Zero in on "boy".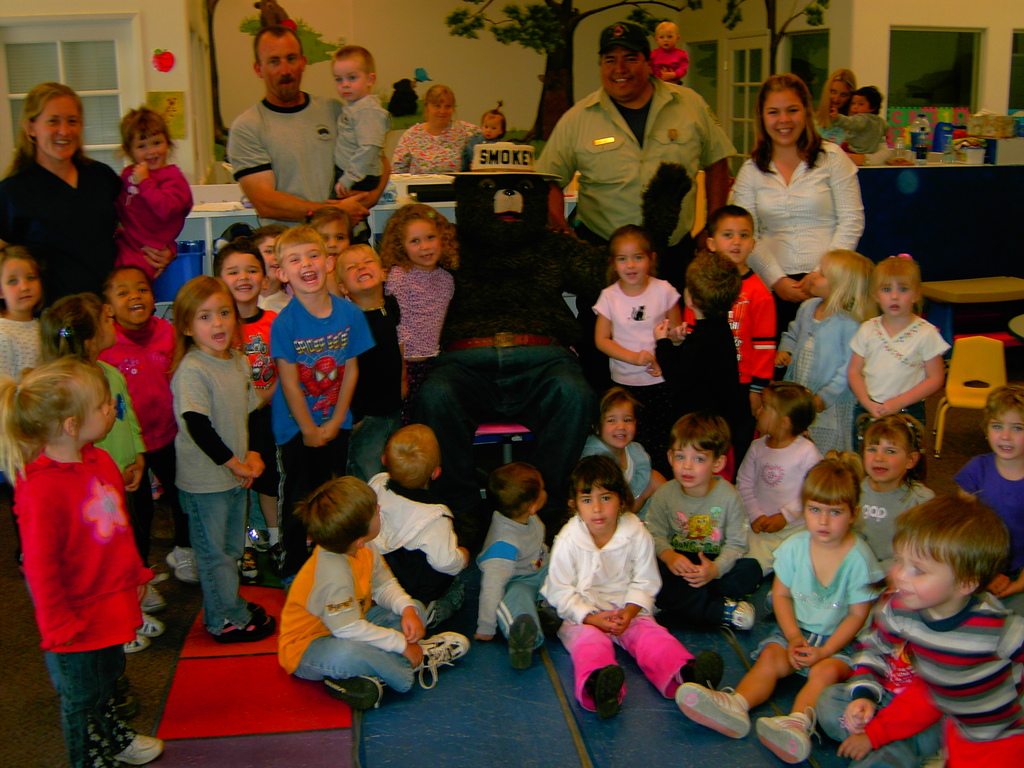
Zeroed in: l=217, t=247, r=280, b=582.
